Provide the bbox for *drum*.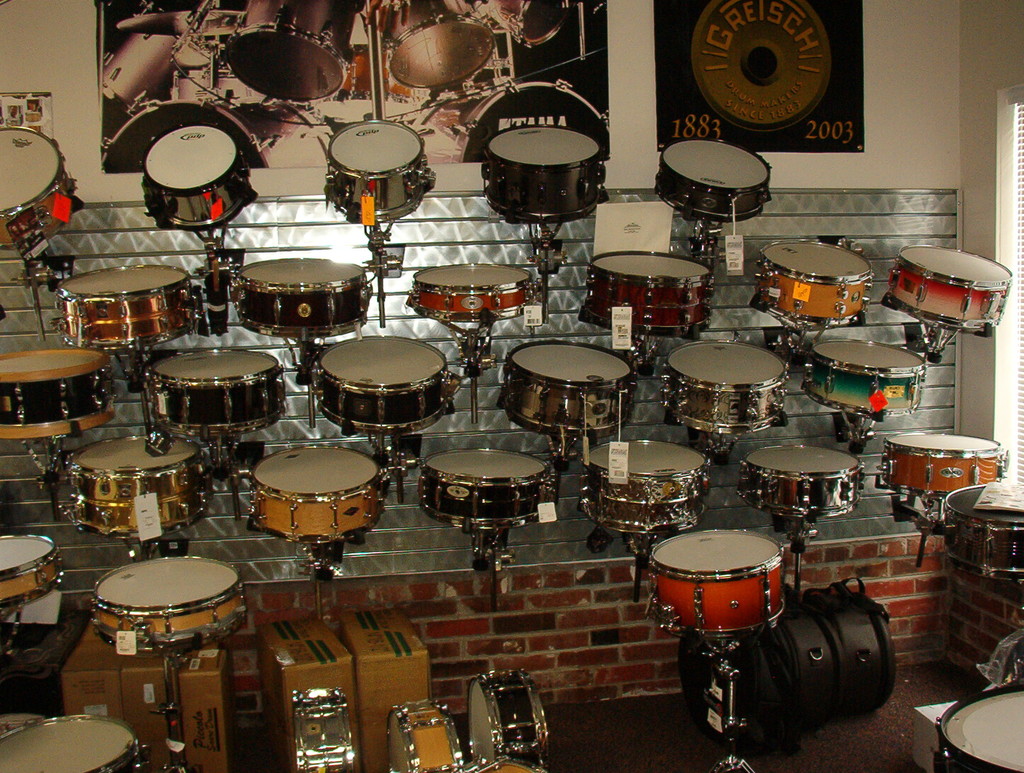
bbox=(106, 6, 178, 109).
